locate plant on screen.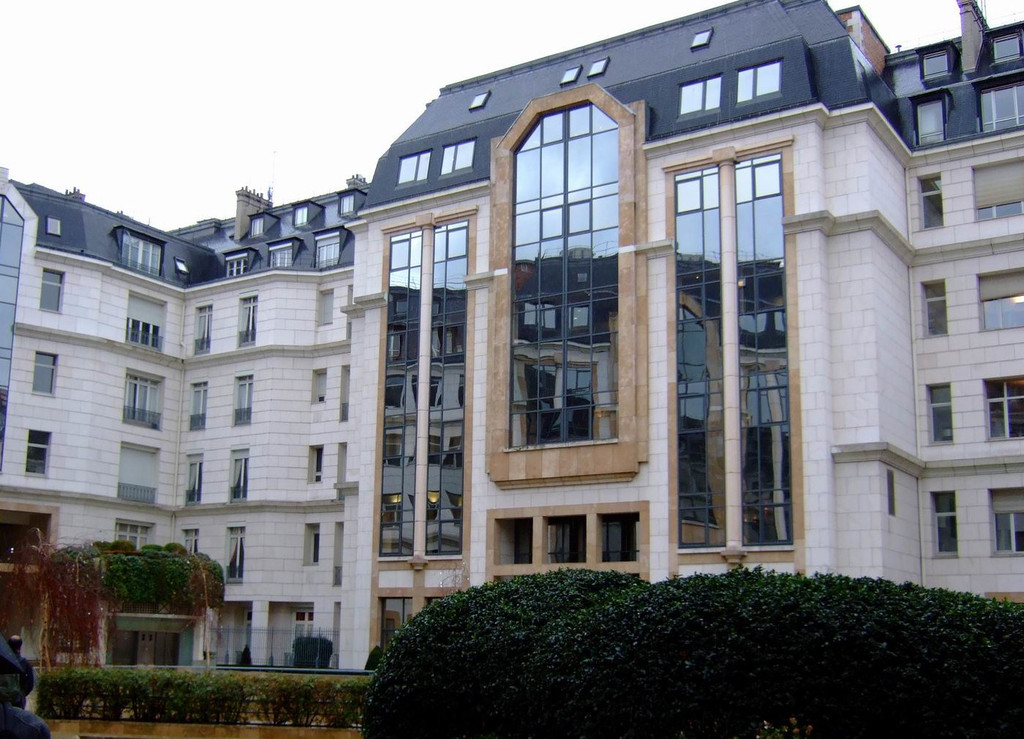
On screen at bbox=[236, 643, 257, 665].
